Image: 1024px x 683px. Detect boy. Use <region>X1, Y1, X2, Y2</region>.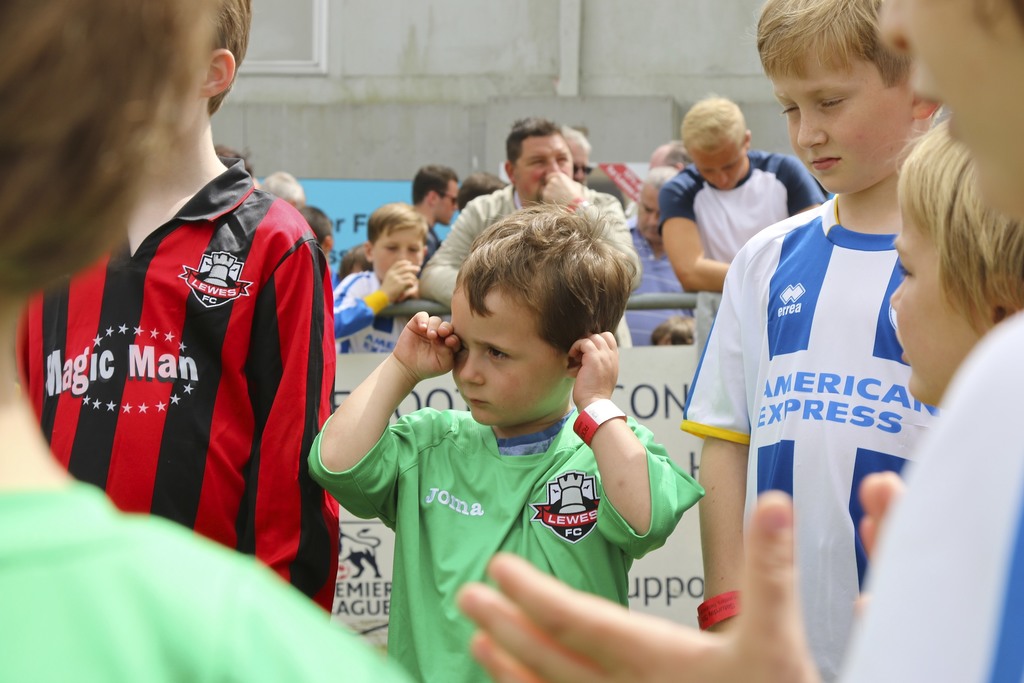
<region>333, 201, 428, 363</region>.
